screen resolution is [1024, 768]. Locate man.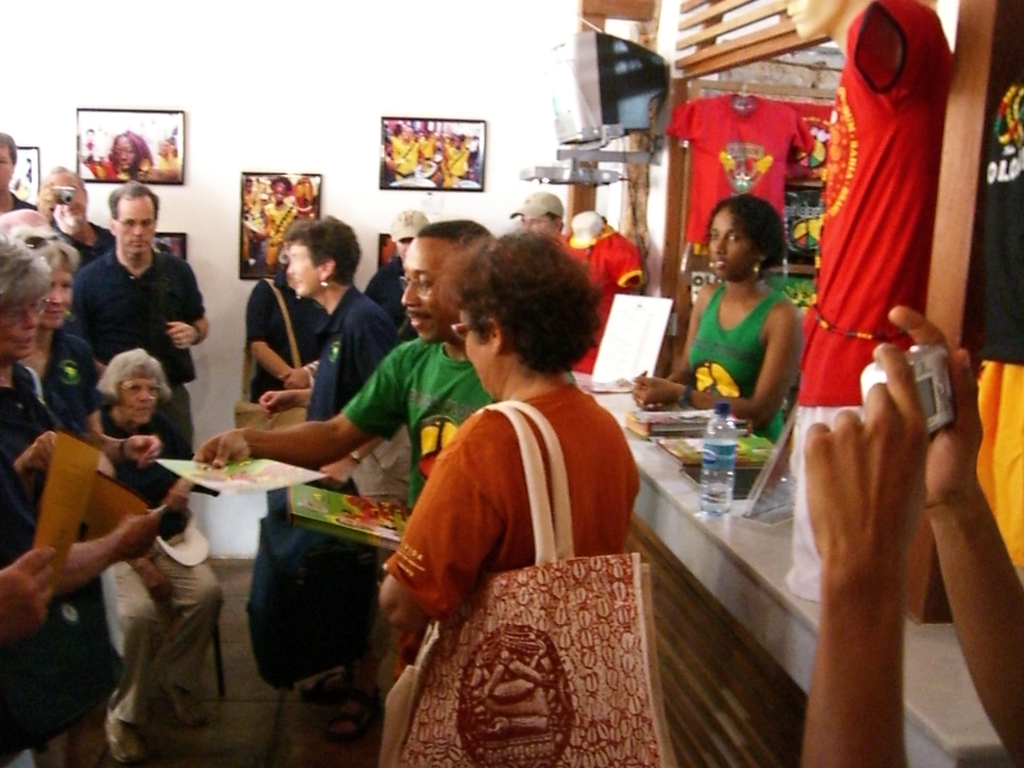
70:180:212:460.
